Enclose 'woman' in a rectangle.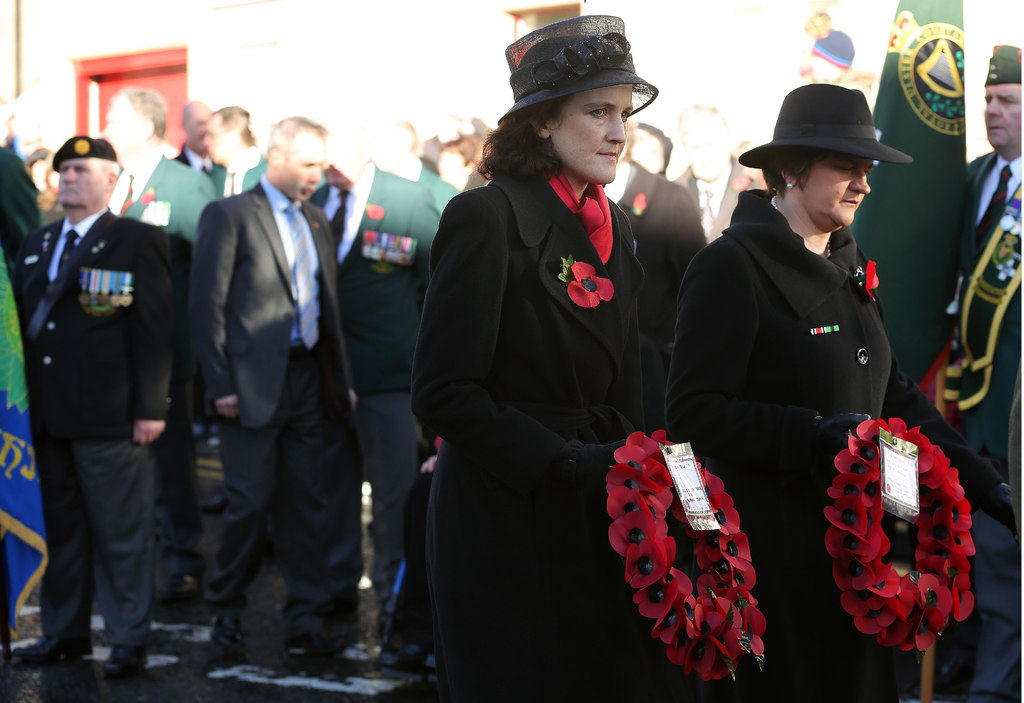
region(677, 83, 1008, 702).
